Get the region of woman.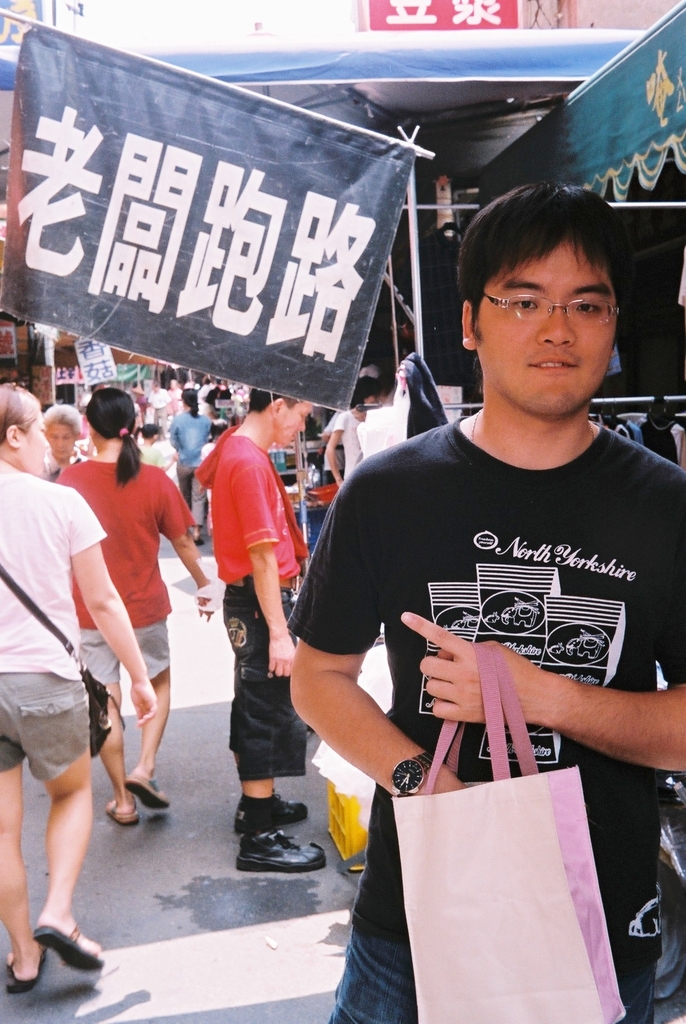
crop(43, 404, 78, 486).
